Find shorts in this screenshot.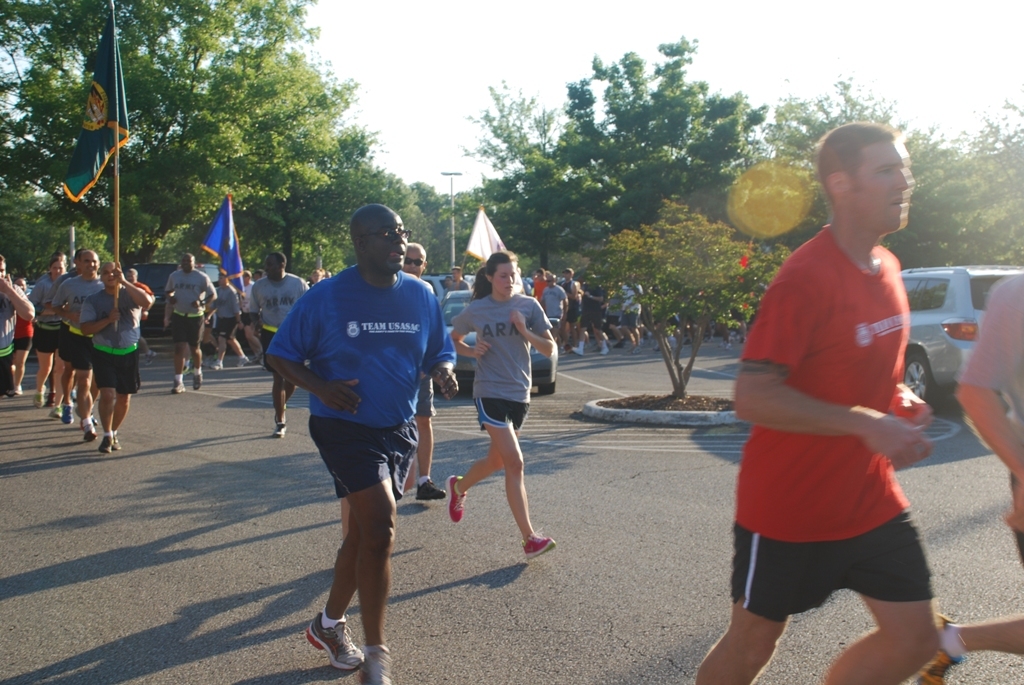
The bounding box for shorts is pyautogui.locateOnScreen(549, 315, 567, 329).
